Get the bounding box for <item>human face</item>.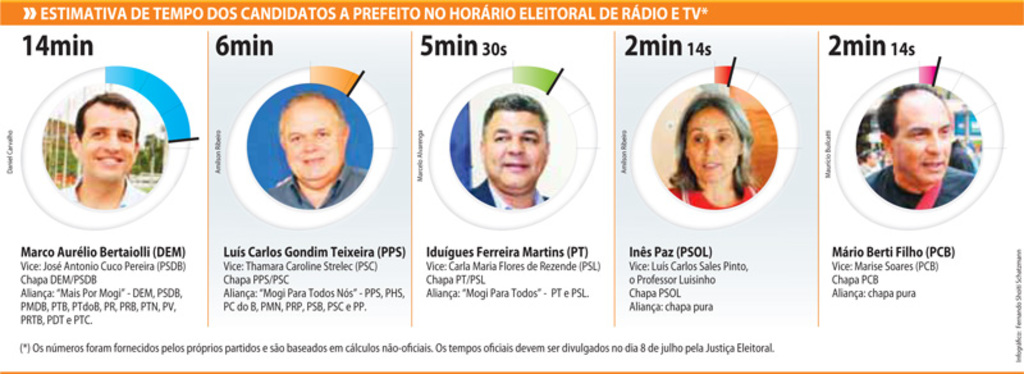
bbox(895, 109, 948, 187).
